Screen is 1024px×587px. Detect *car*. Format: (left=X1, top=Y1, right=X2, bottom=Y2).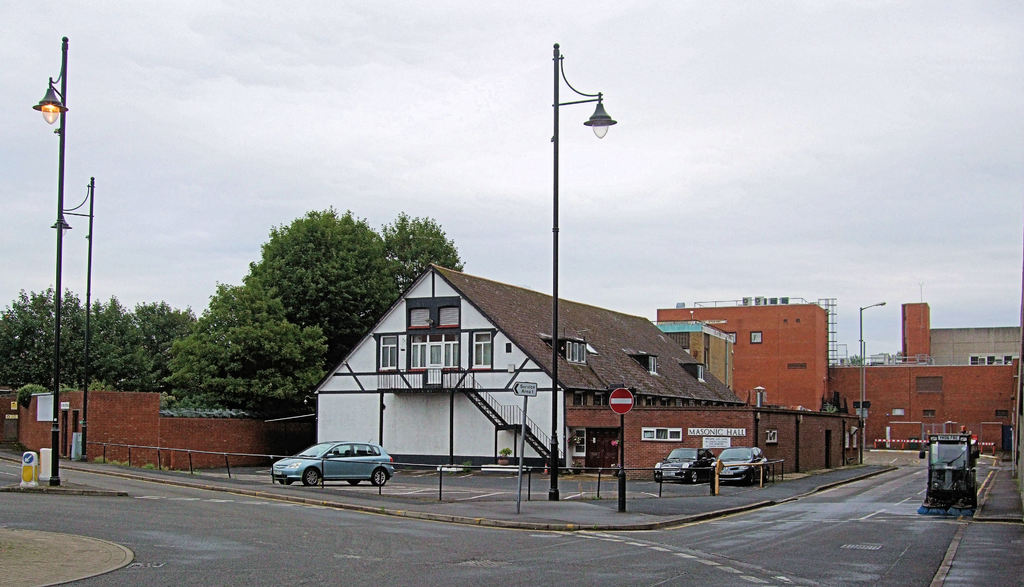
(left=650, top=445, right=717, bottom=482).
